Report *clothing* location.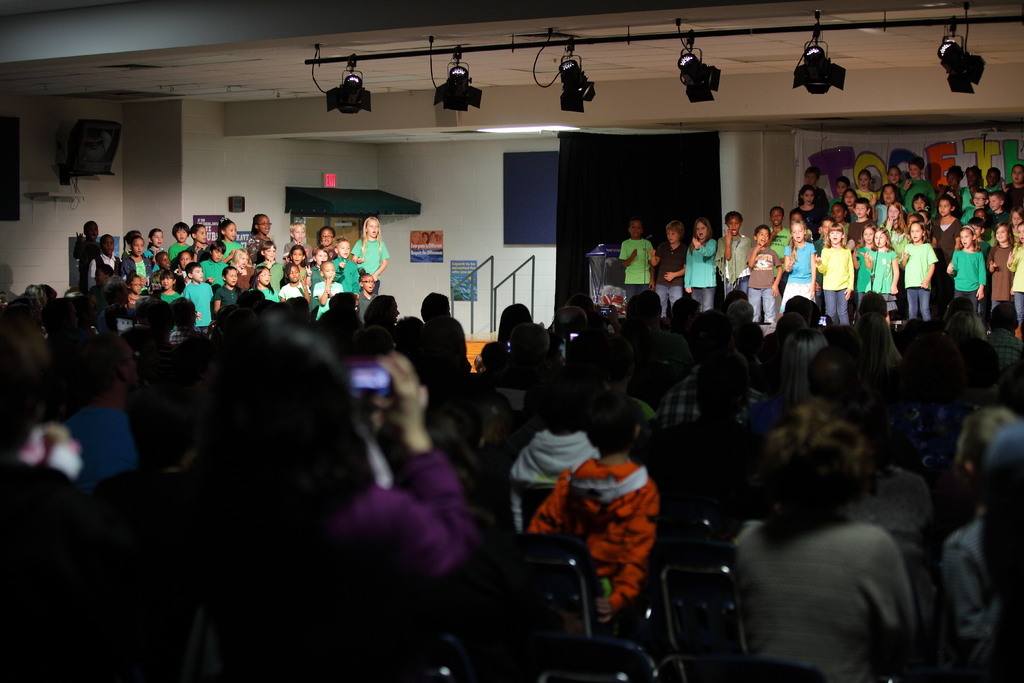
Report: x1=64 y1=394 x2=141 y2=499.
